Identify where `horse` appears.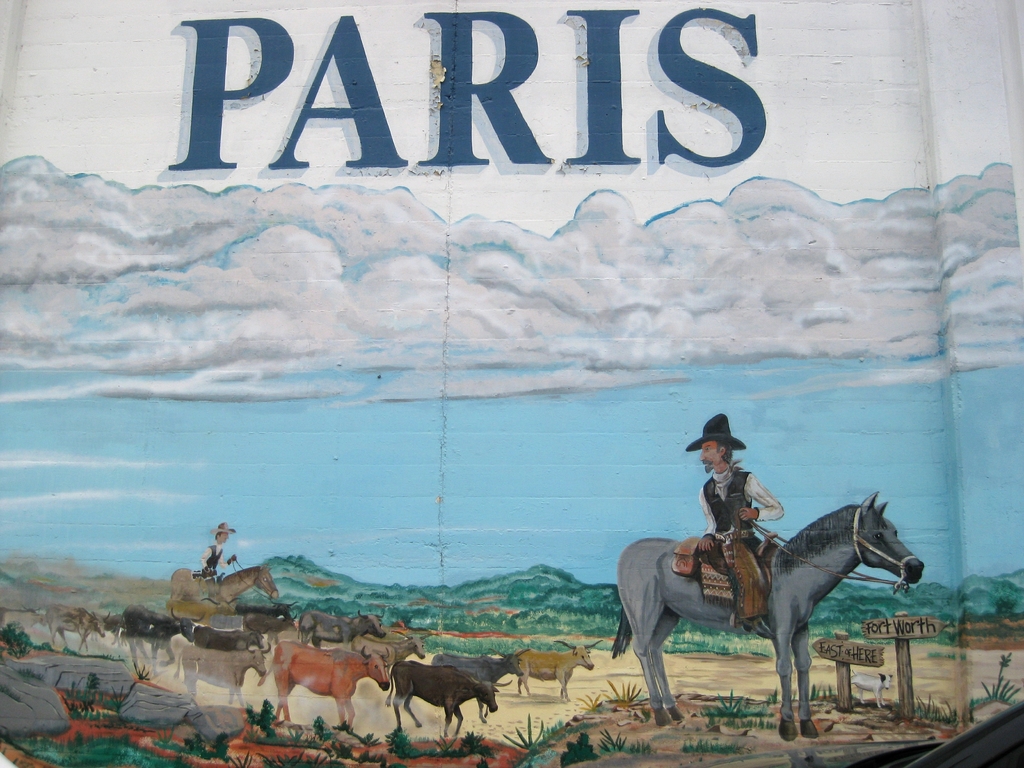
Appears at Rect(615, 486, 927, 739).
